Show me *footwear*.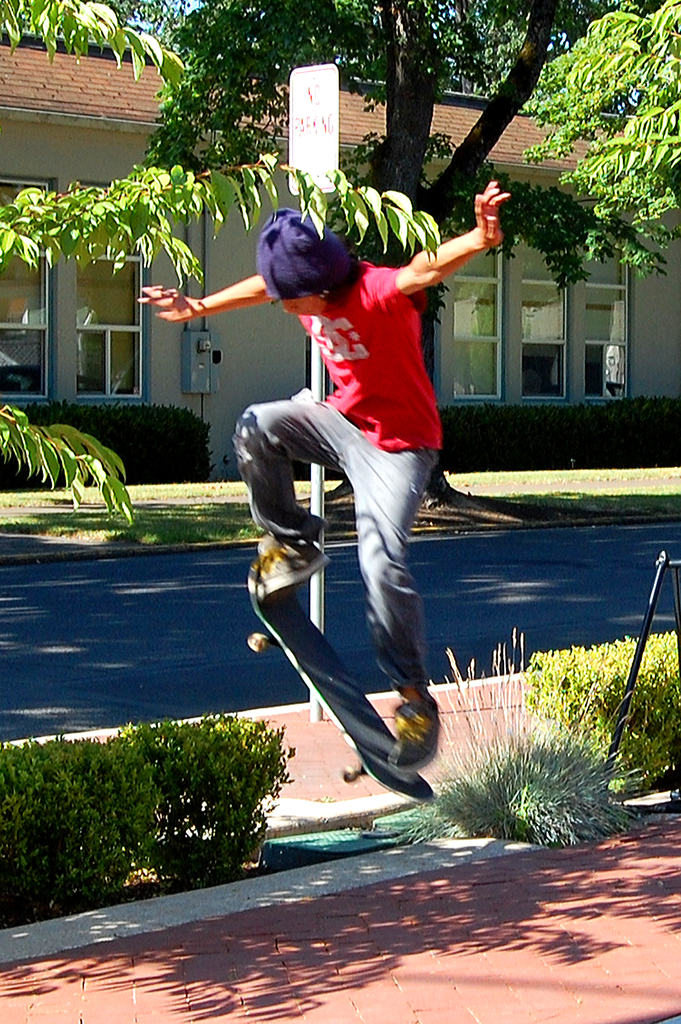
*footwear* is here: x1=384 y1=698 x2=444 y2=774.
